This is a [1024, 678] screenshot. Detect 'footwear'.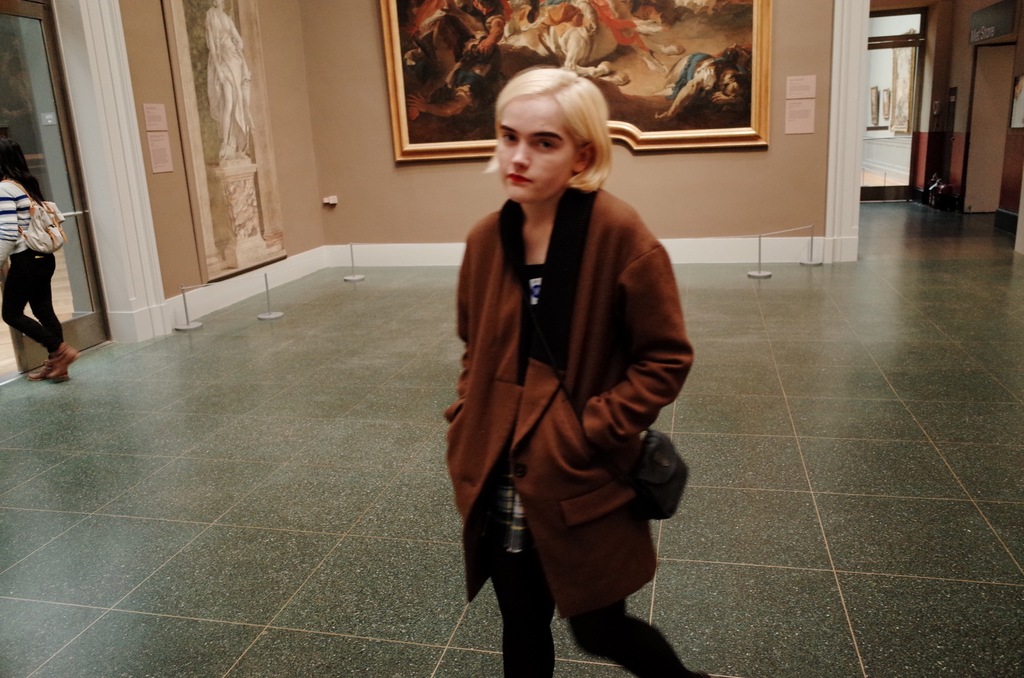
<box>27,348,69,381</box>.
